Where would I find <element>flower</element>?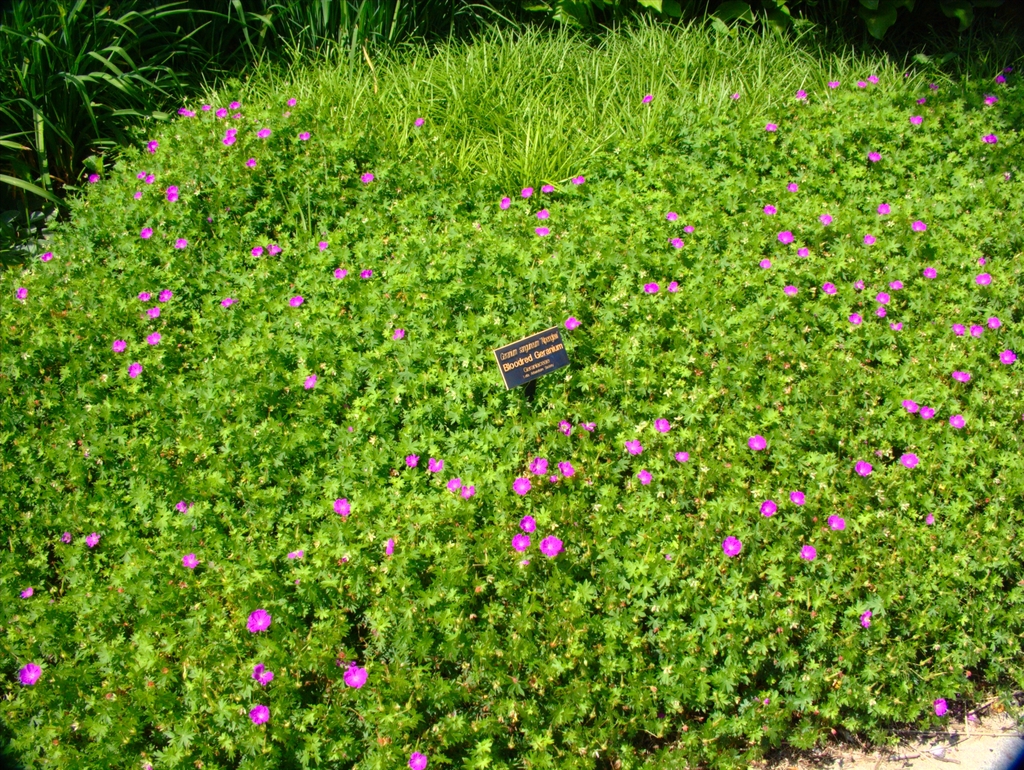
At (x1=527, y1=453, x2=548, y2=476).
